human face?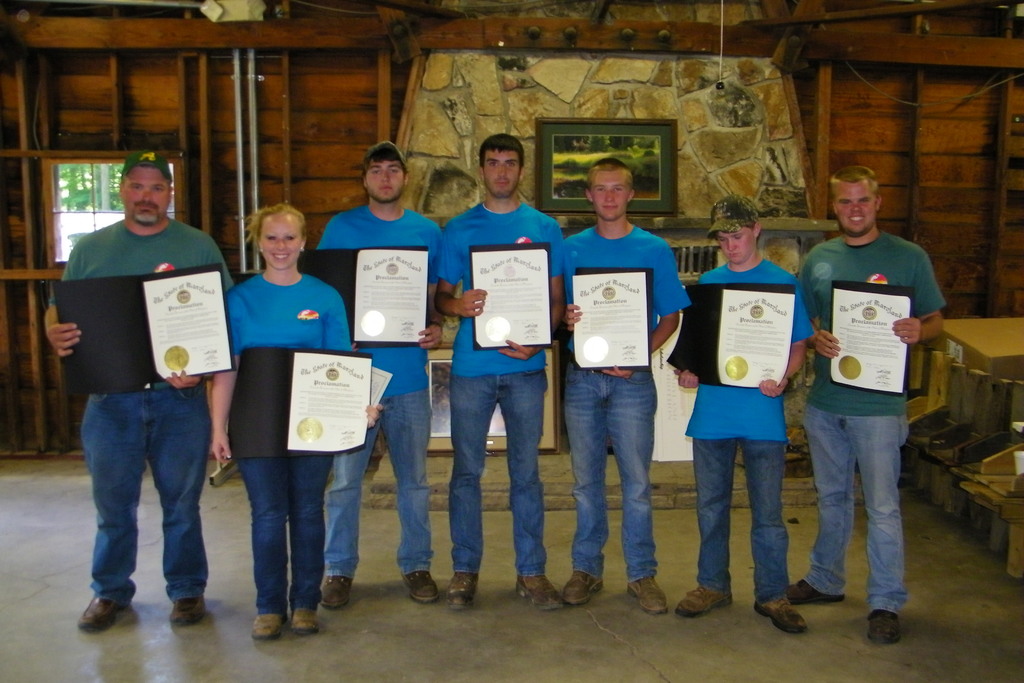
[372, 164, 404, 198]
